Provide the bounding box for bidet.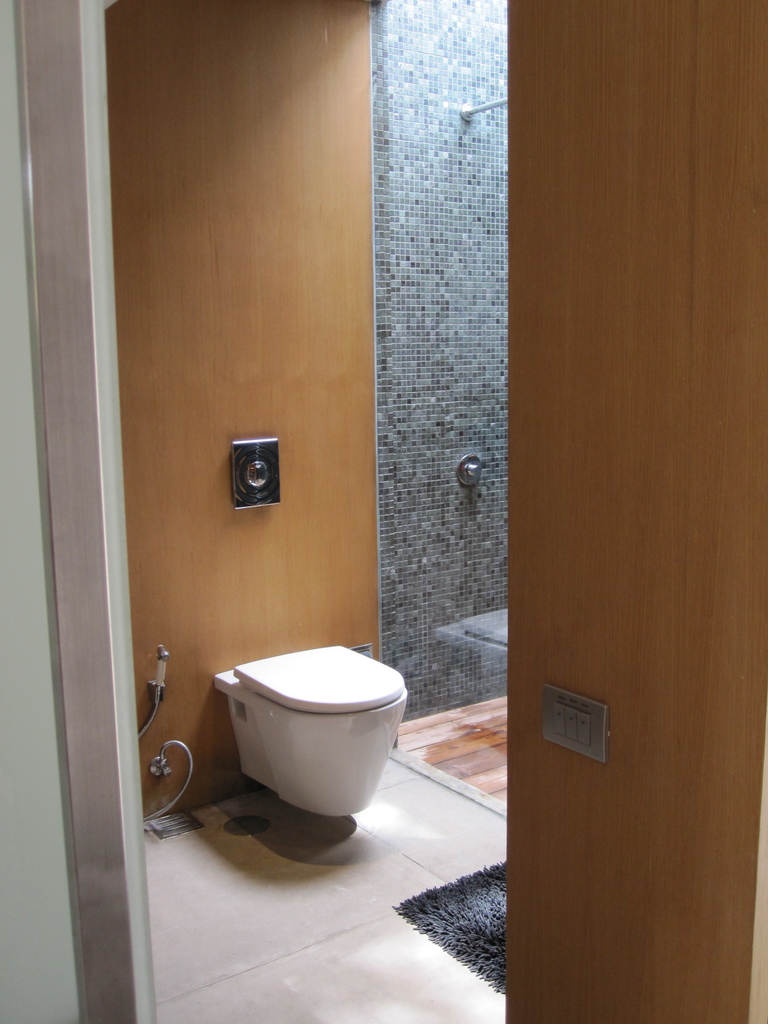
<box>237,647,409,814</box>.
